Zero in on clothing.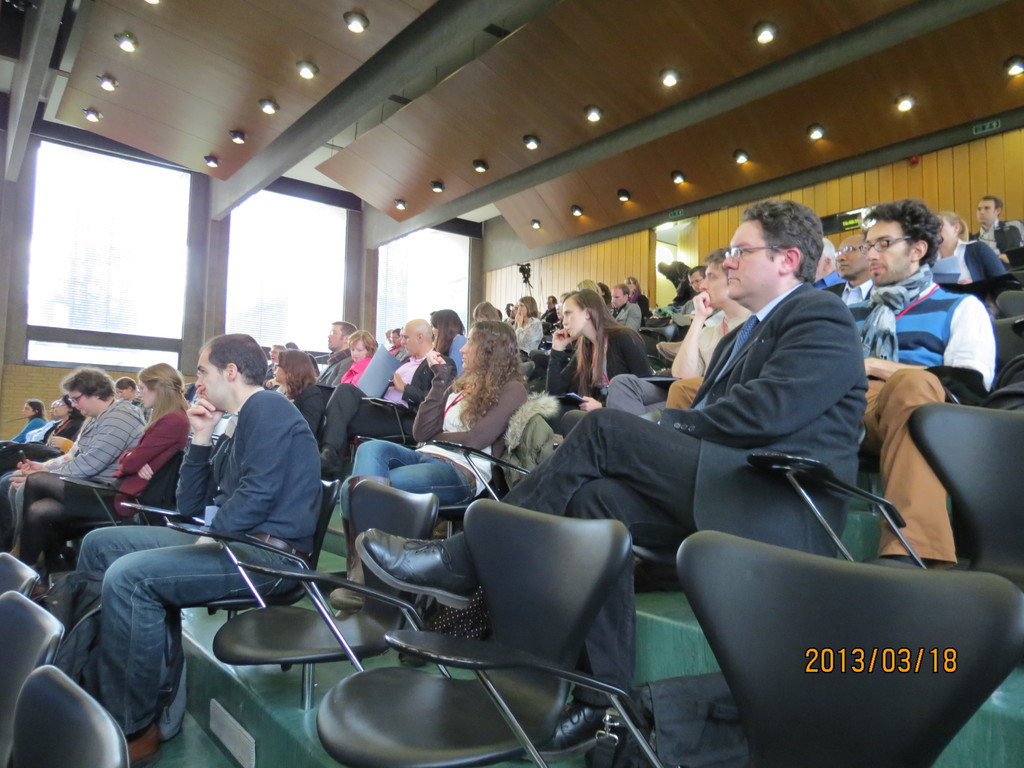
Zeroed in: left=326, top=355, right=447, bottom=456.
